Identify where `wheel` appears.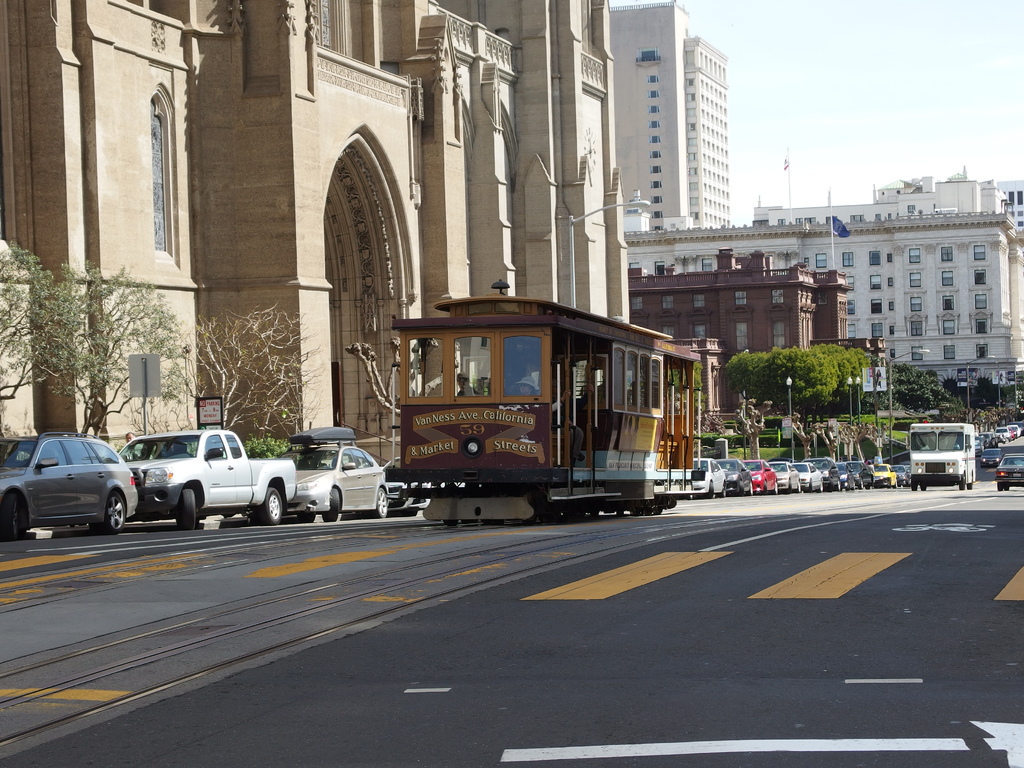
Appears at <bbox>772, 483, 776, 495</bbox>.
